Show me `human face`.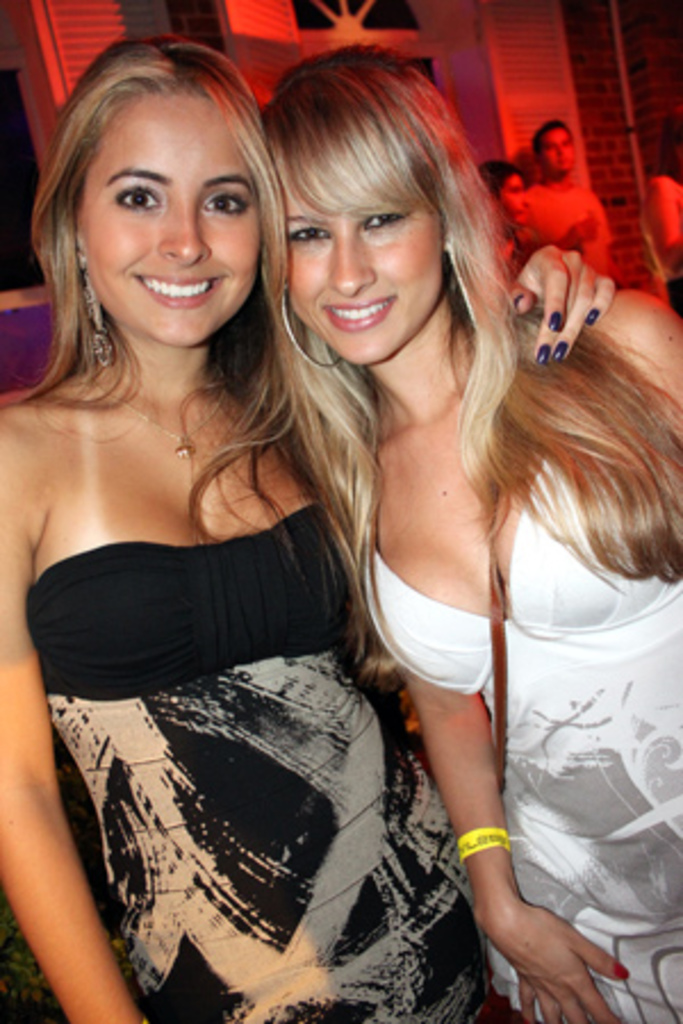
`human face` is here: {"x1": 66, "y1": 96, "x2": 266, "y2": 346}.
